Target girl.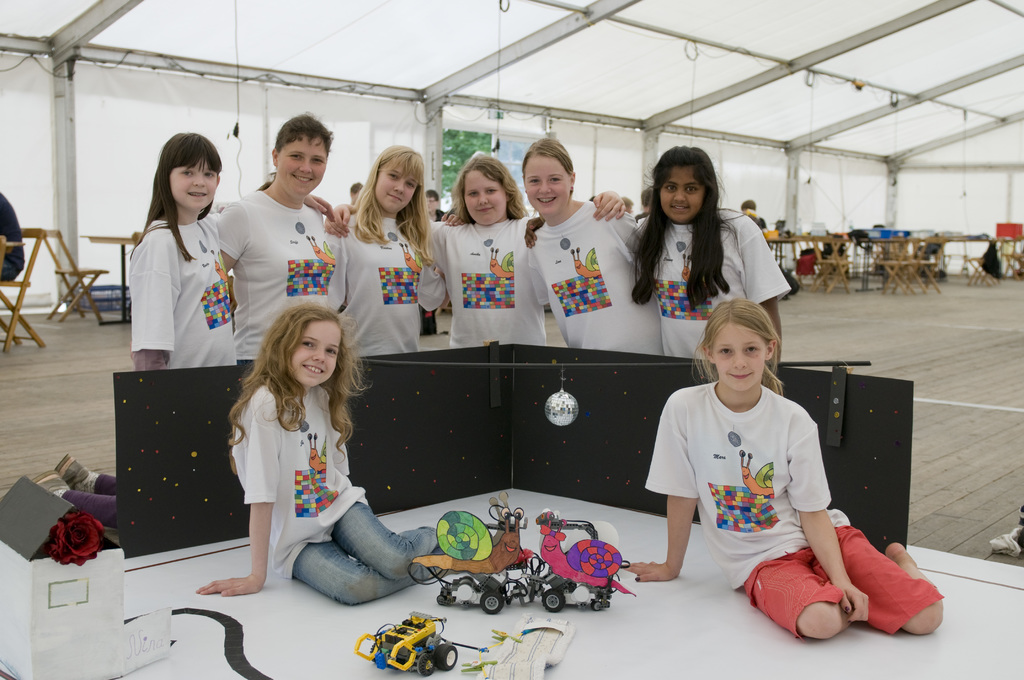
Target region: 326,154,630,349.
